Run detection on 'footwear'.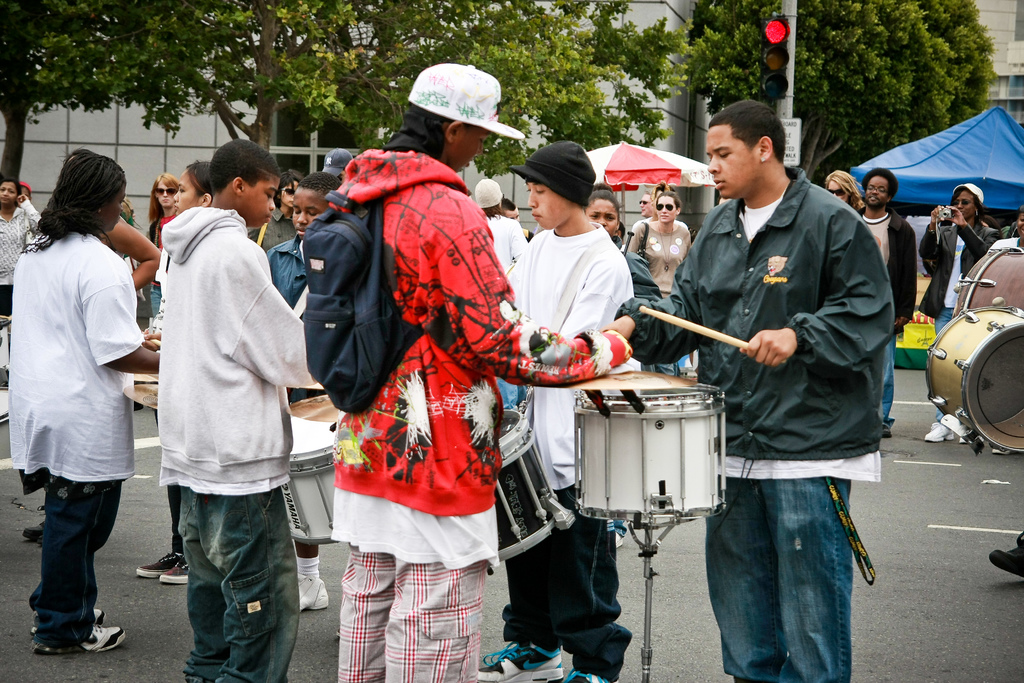
Result: x1=476 y1=639 x2=563 y2=682.
